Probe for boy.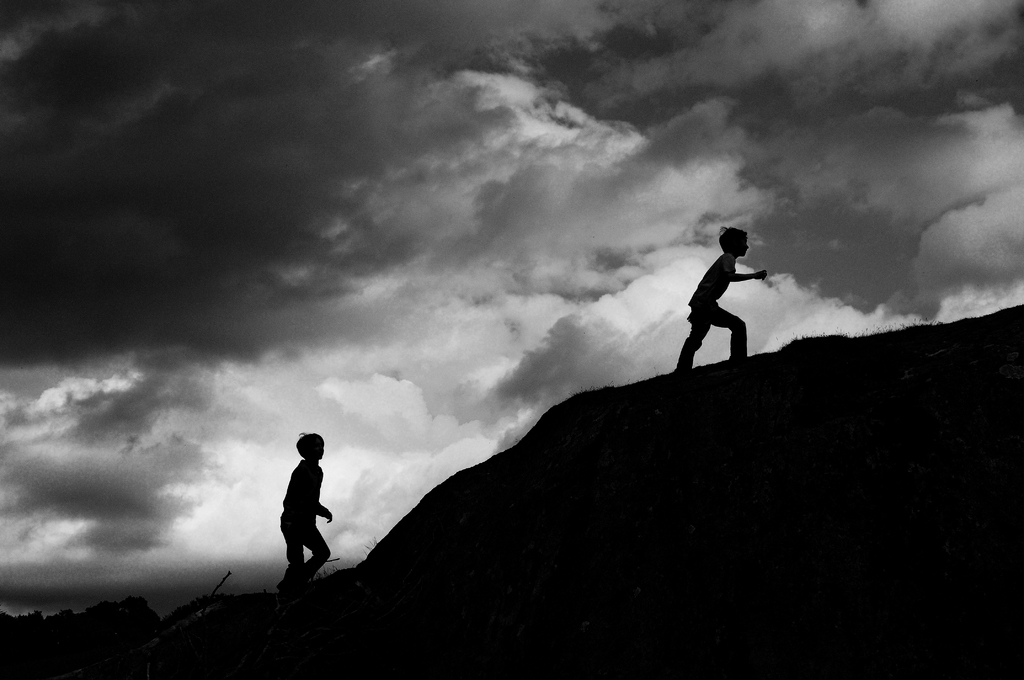
Probe result: (284, 429, 343, 597).
